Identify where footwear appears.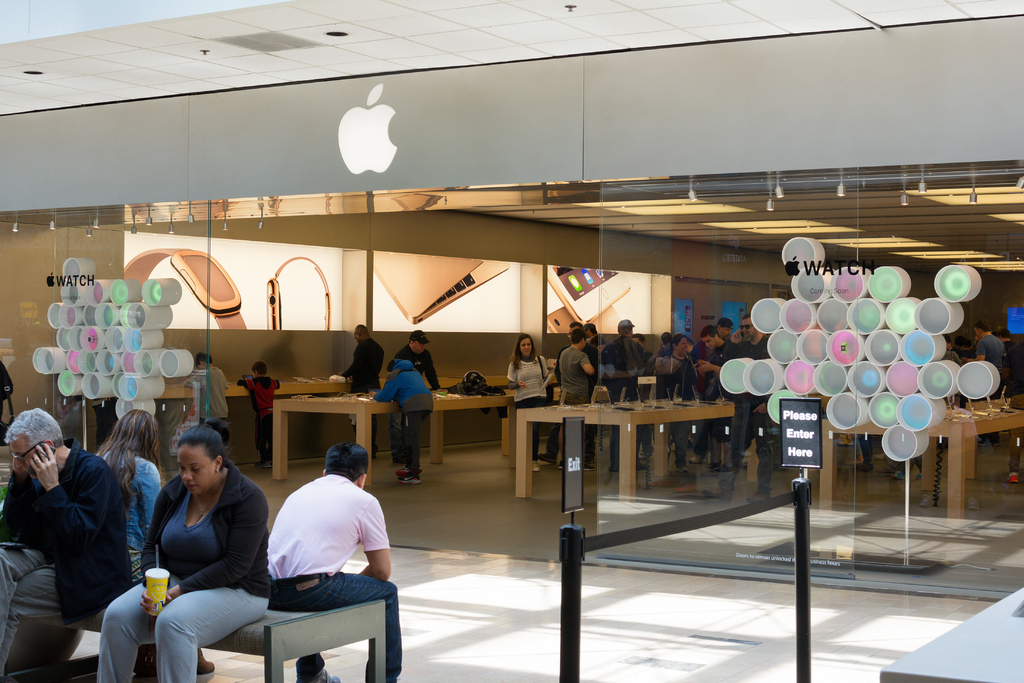
Appears at 921,490,937,508.
